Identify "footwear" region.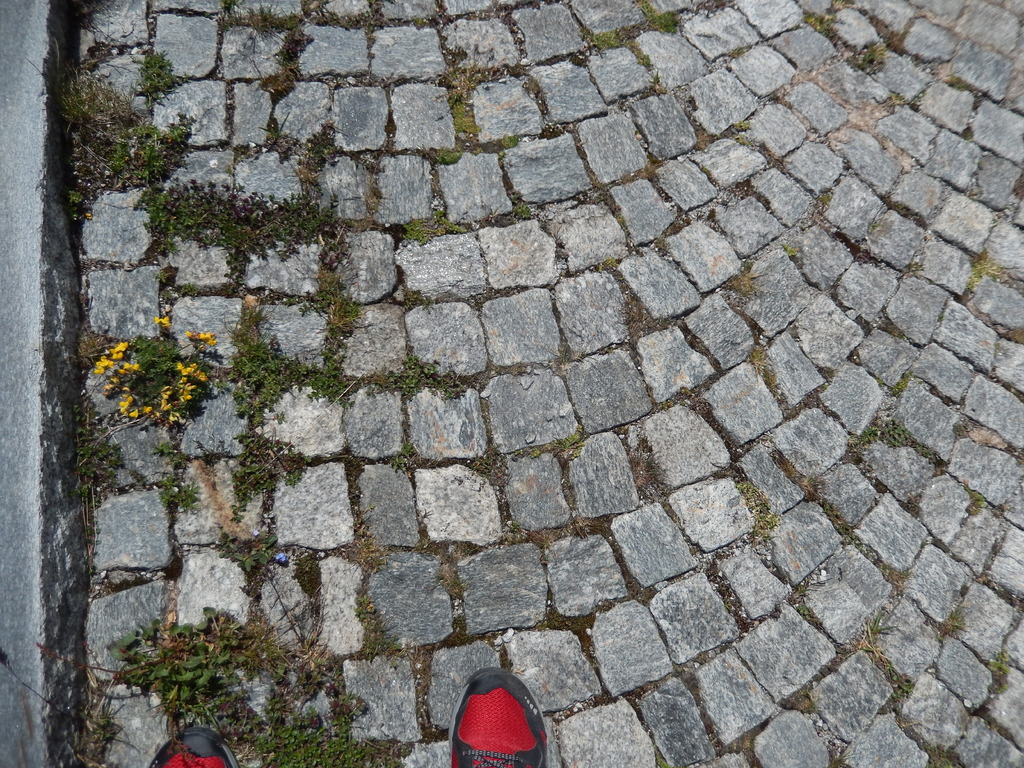
Region: BBox(142, 728, 237, 767).
